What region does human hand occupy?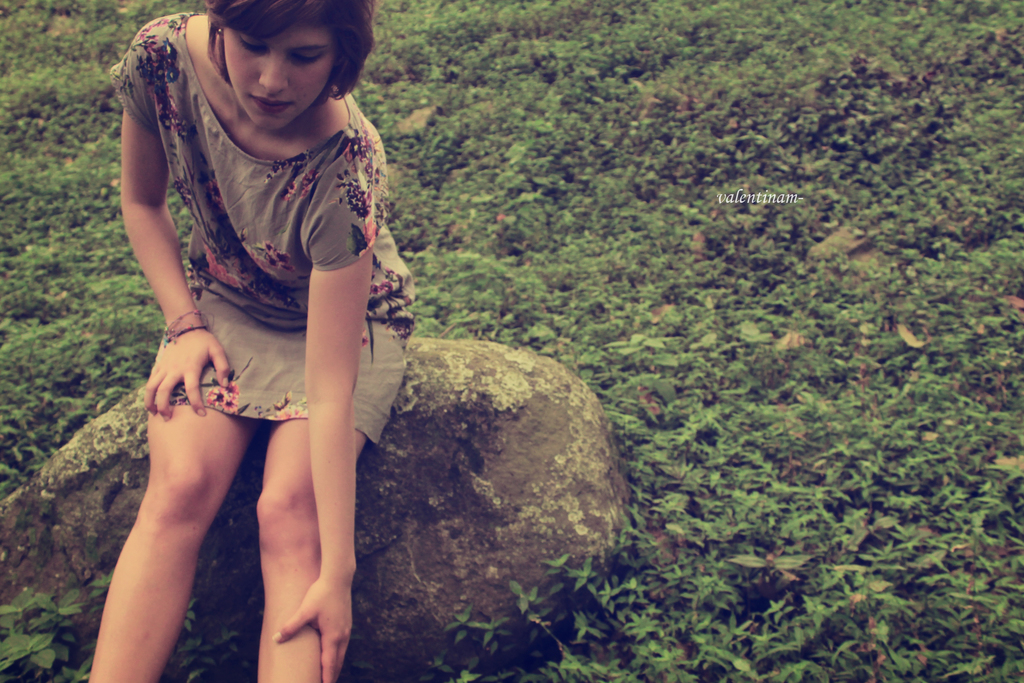
147,314,222,419.
